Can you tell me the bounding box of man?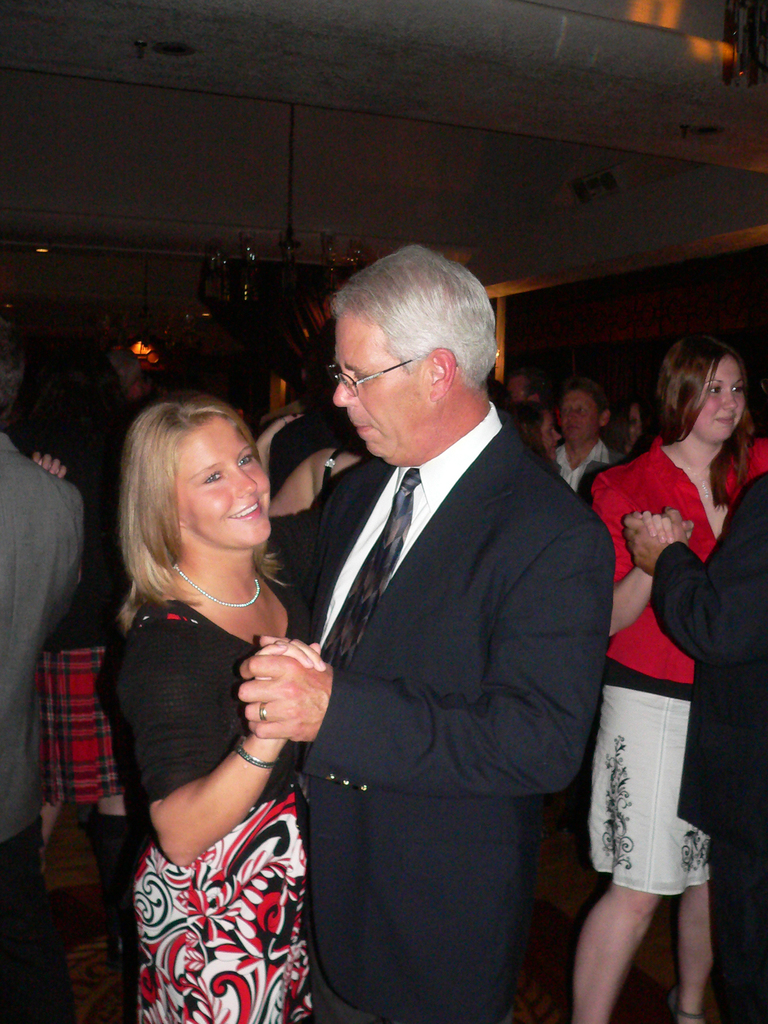
[555, 375, 618, 495].
